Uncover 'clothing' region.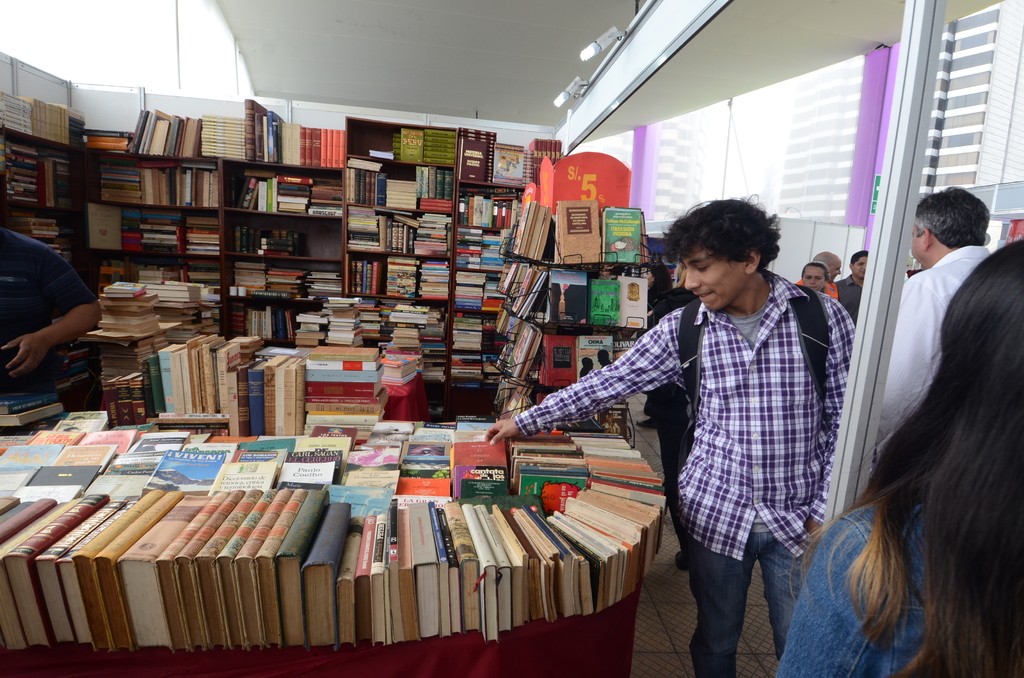
Uncovered: <region>874, 246, 988, 464</region>.
